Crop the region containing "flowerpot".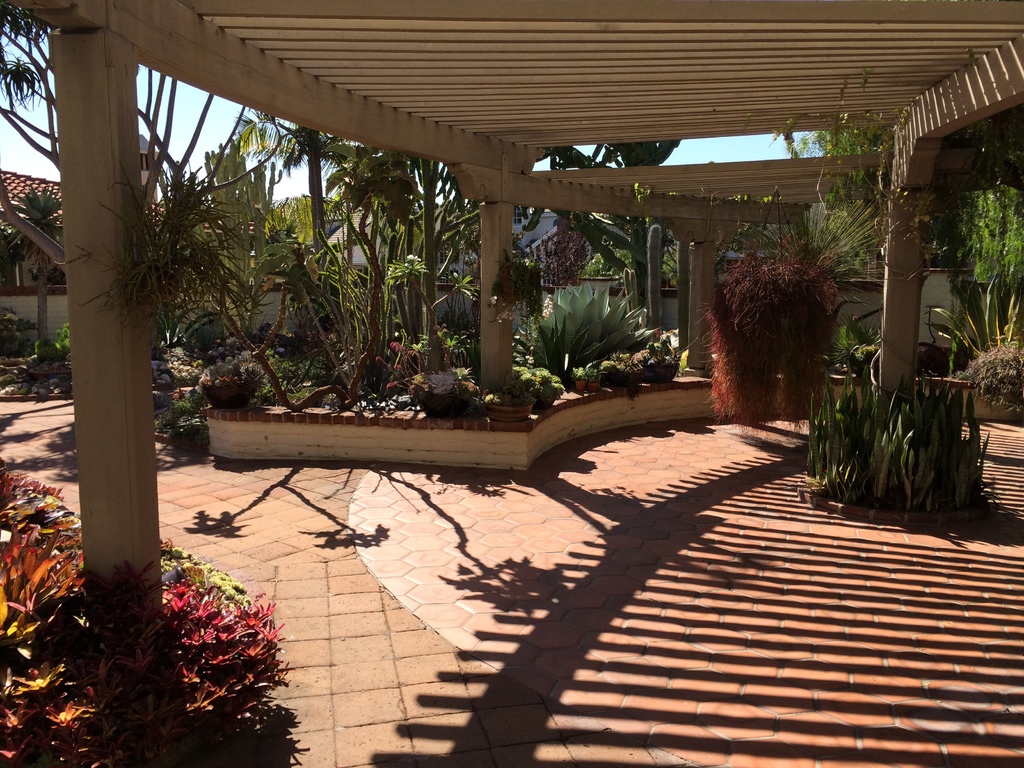
Crop region: locate(196, 383, 255, 412).
